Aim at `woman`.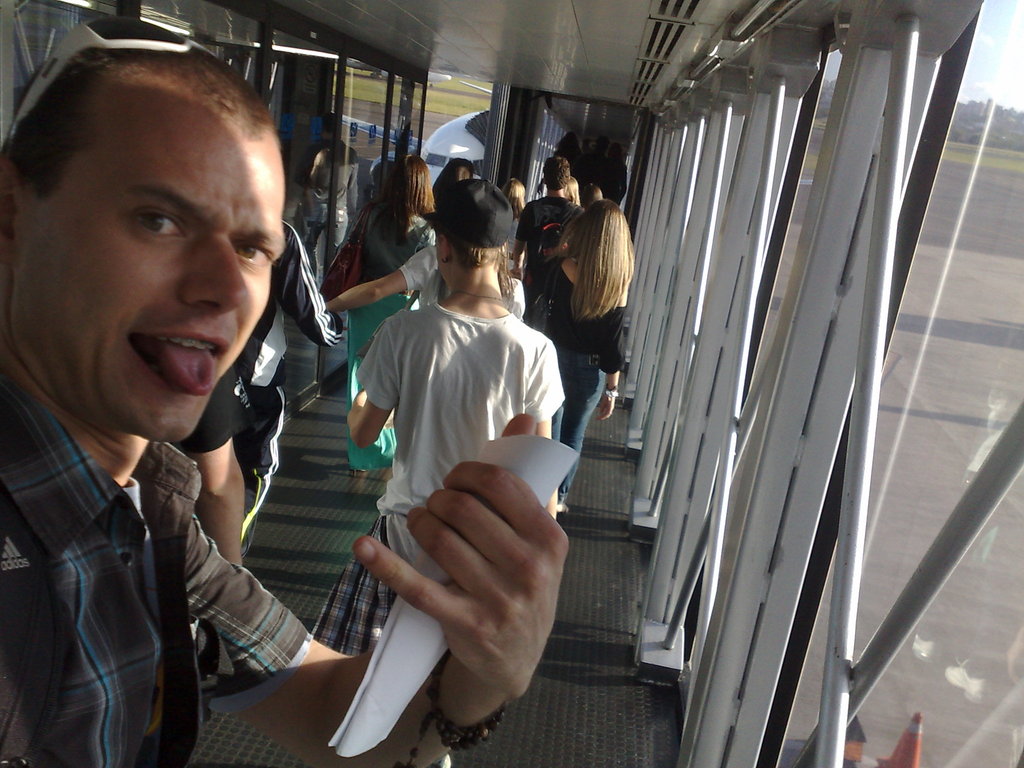
Aimed at 499 180 526 275.
